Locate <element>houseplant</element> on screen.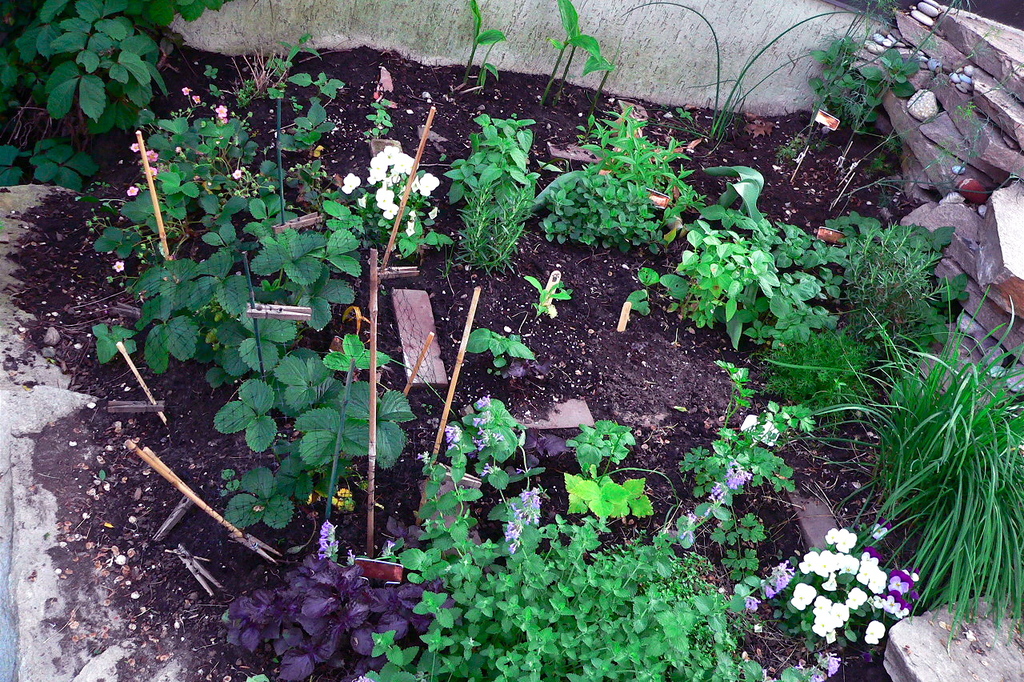
On screen at [454, 0, 507, 90].
